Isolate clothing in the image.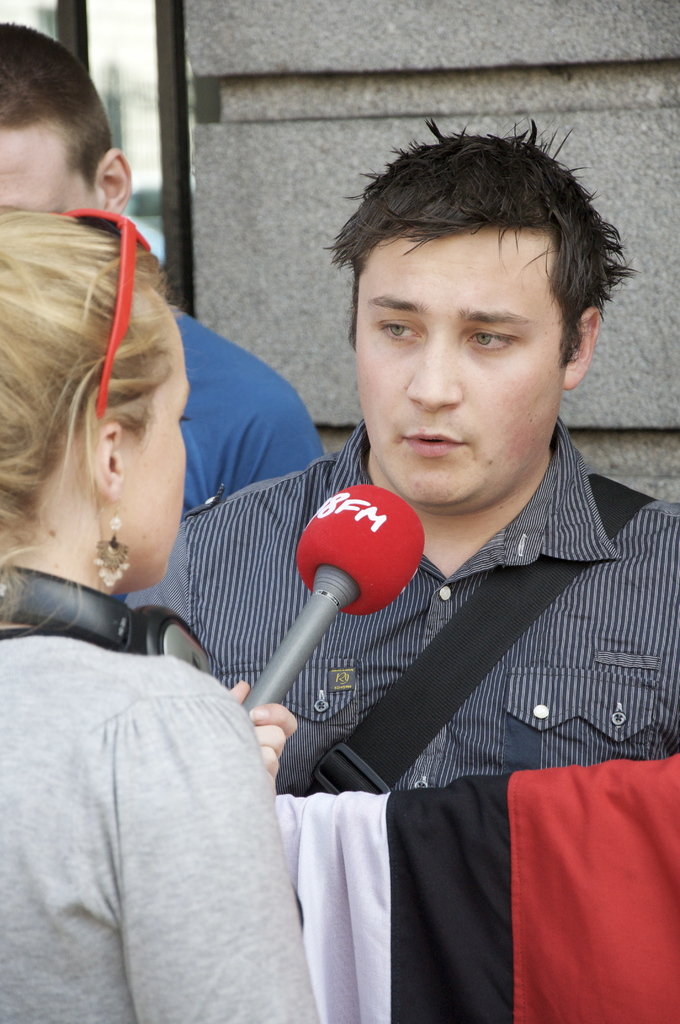
Isolated region: locate(254, 426, 649, 856).
